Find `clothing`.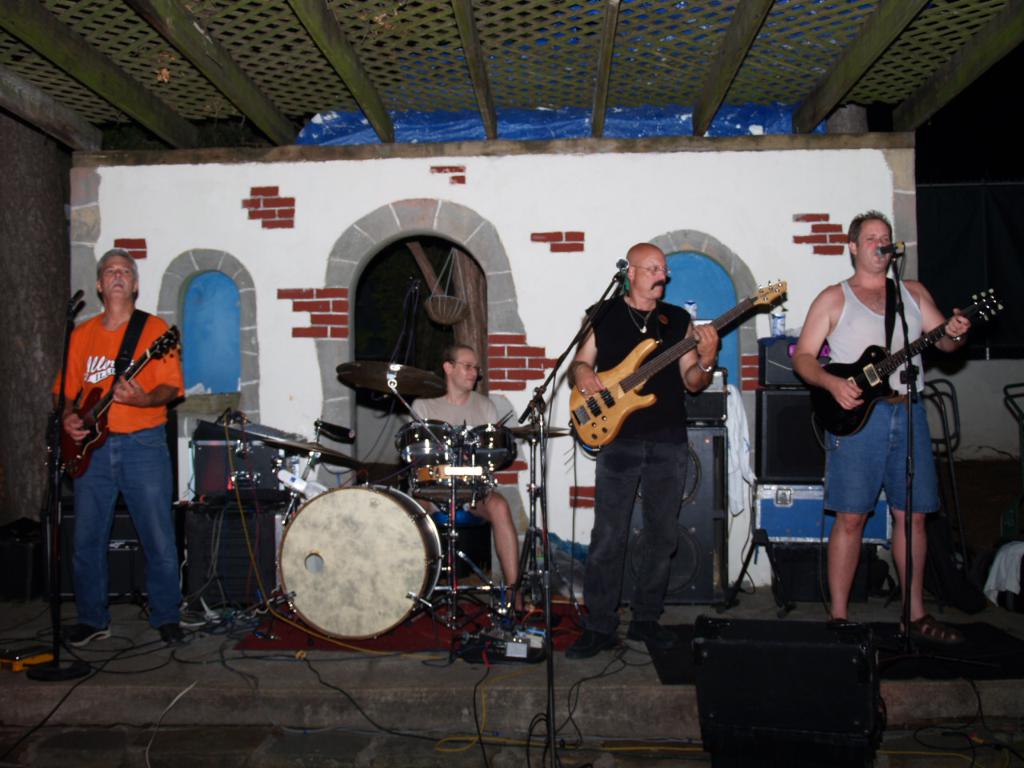
BBox(39, 228, 202, 653).
